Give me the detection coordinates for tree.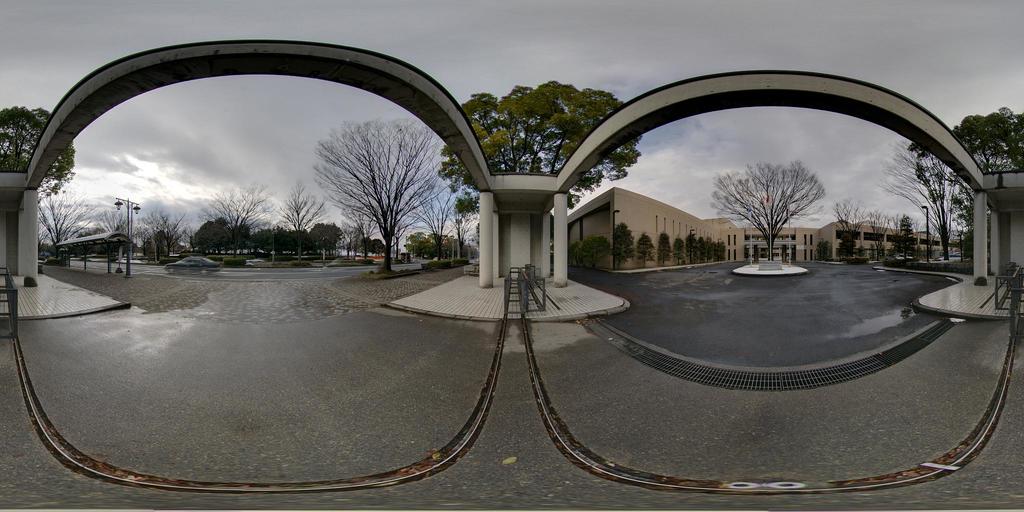
Rect(35, 191, 99, 250).
